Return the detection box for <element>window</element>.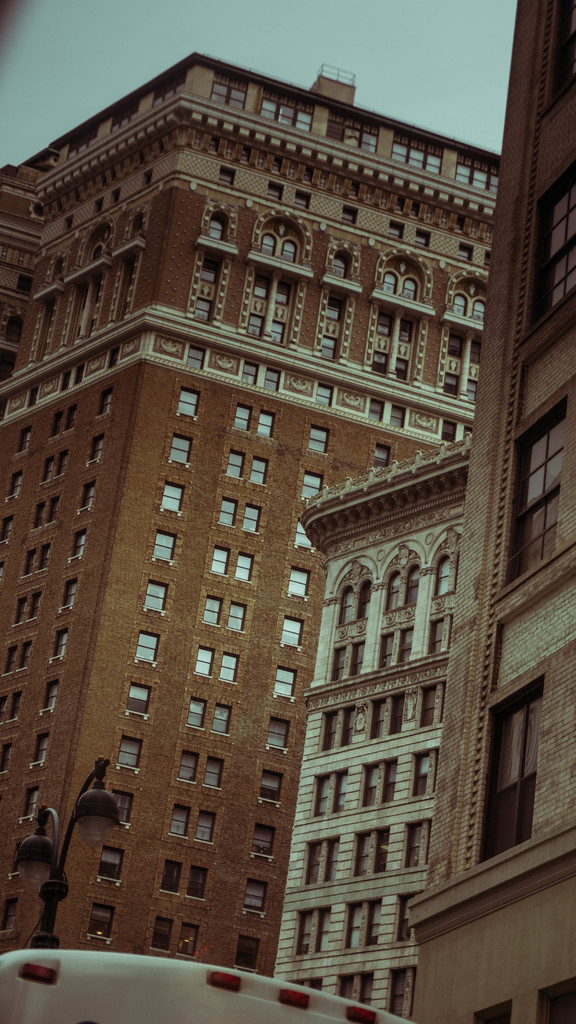
(x1=93, y1=382, x2=120, y2=420).
